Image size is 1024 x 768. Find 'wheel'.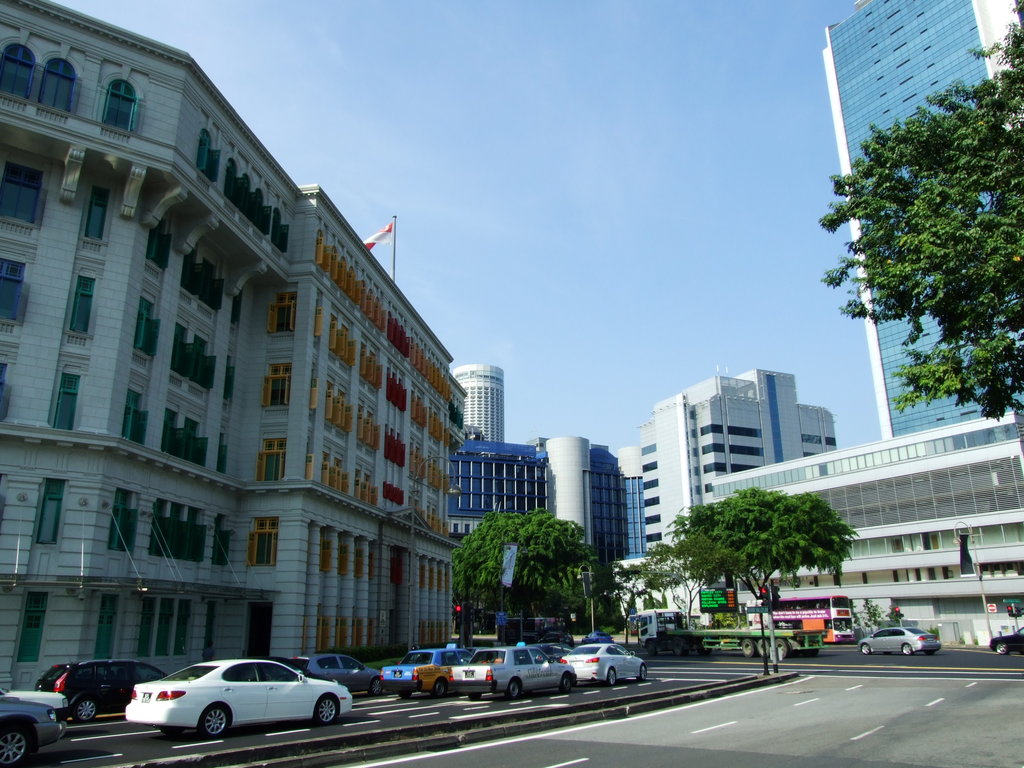
<bbox>769, 638, 788, 658</bbox>.
